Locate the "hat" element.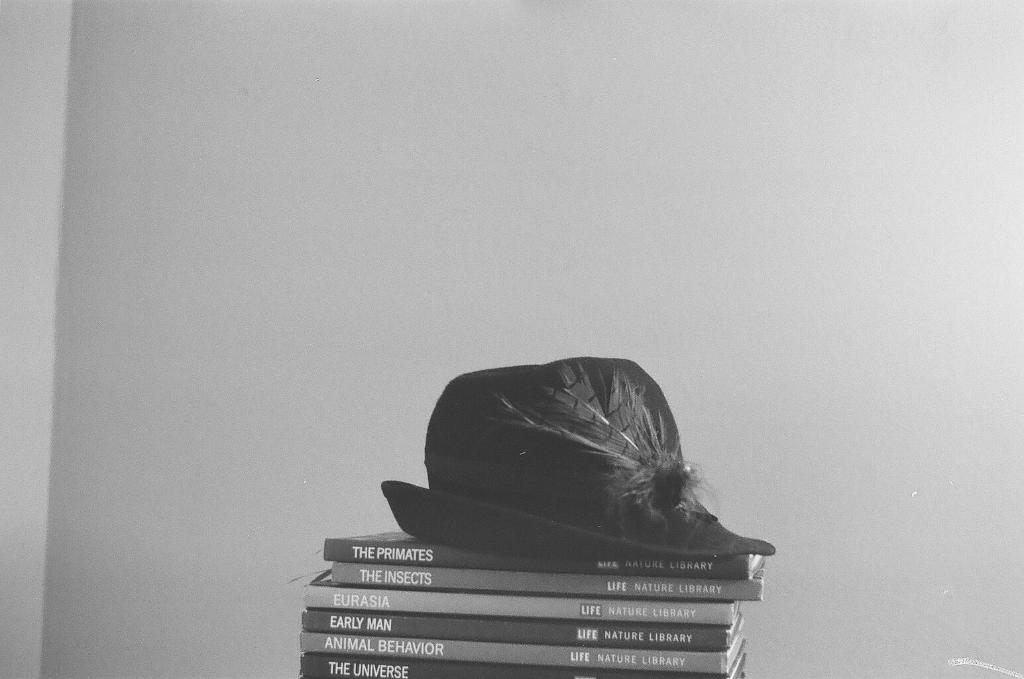
Element bbox: box(379, 357, 777, 564).
